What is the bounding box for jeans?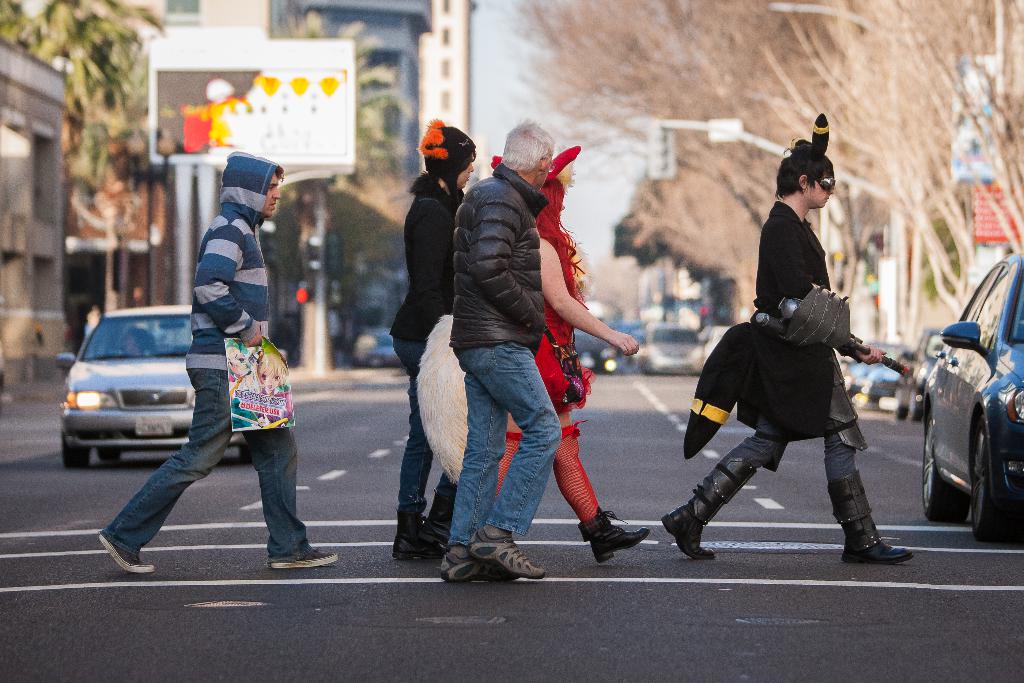
[396,337,460,530].
